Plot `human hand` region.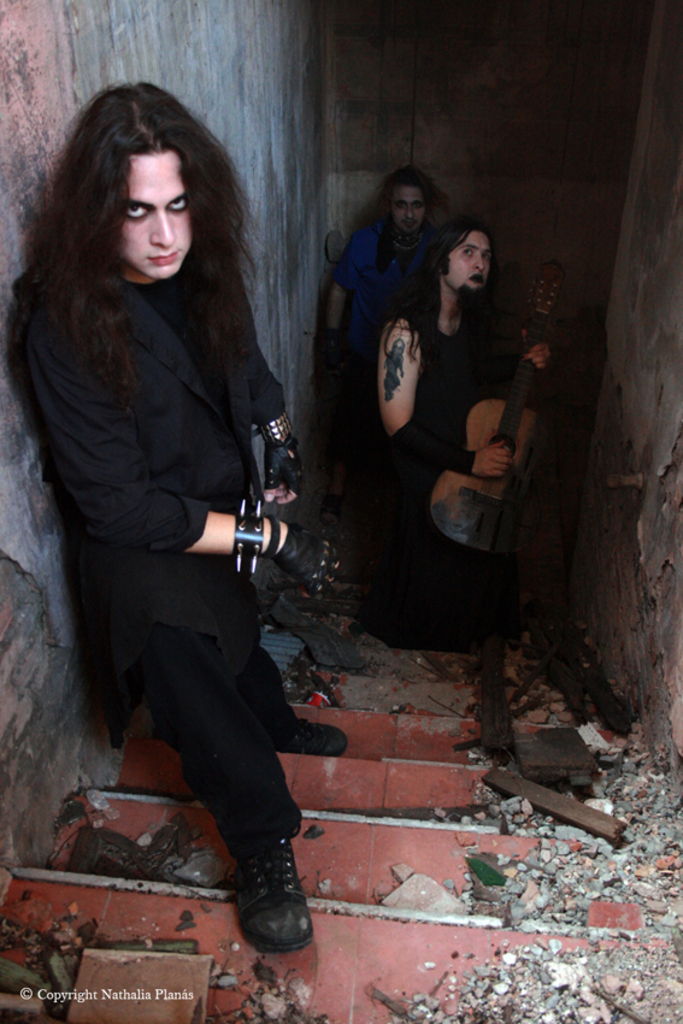
Plotted at <box>263,519,347,604</box>.
